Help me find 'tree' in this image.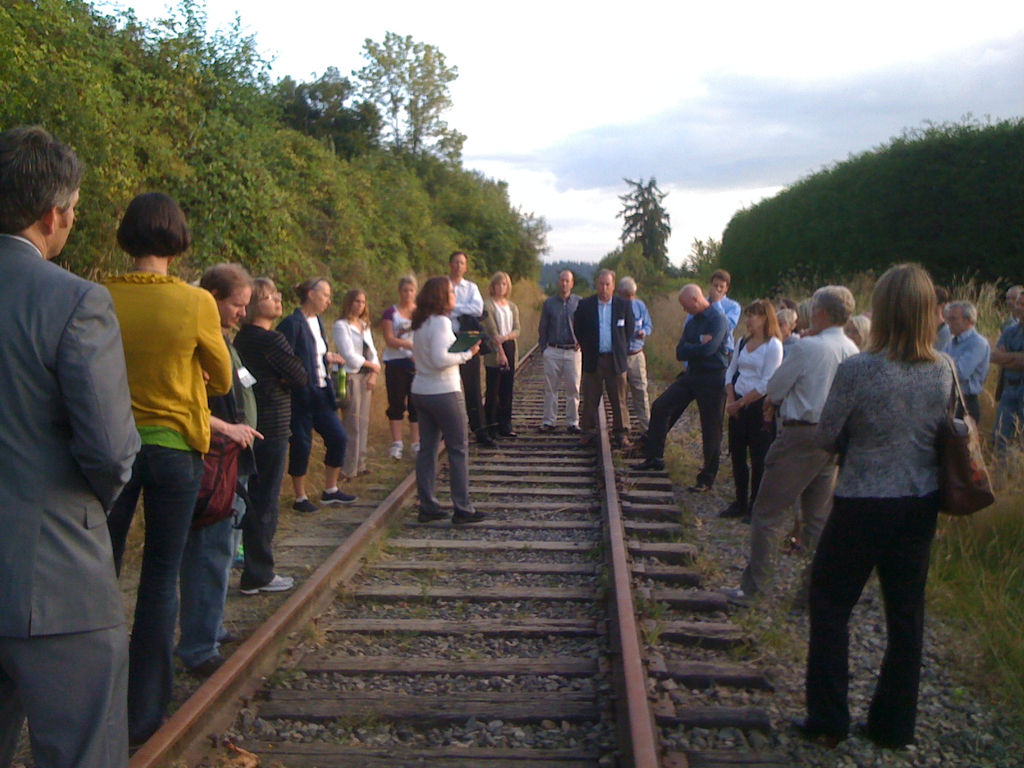
Found it: {"left": 590, "top": 234, "right": 657, "bottom": 291}.
